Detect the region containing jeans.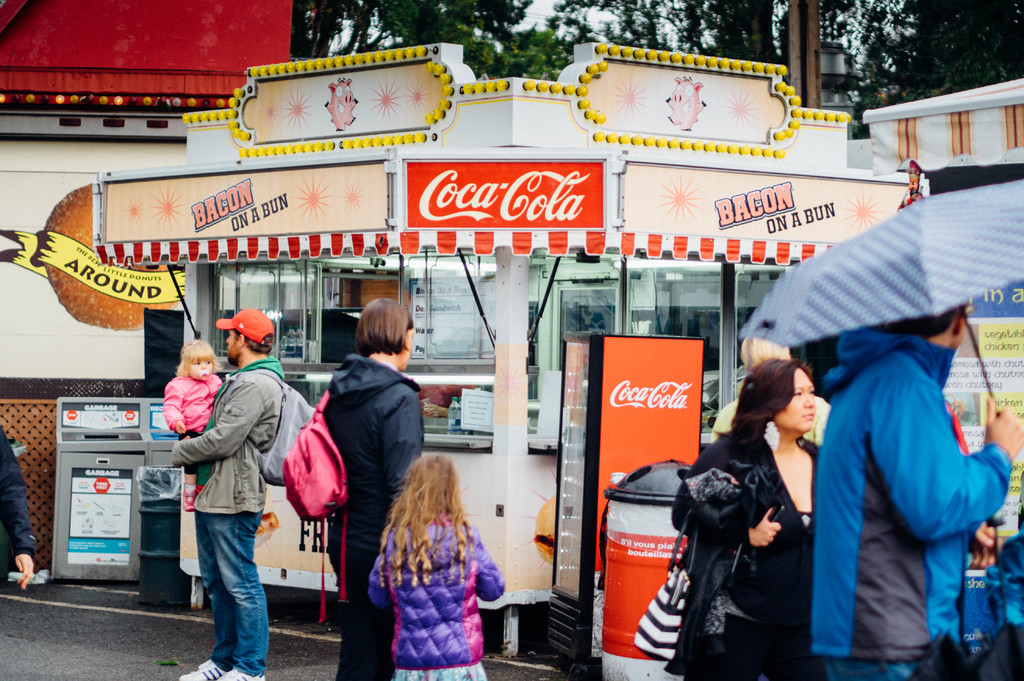
l=822, t=660, r=921, b=680.
